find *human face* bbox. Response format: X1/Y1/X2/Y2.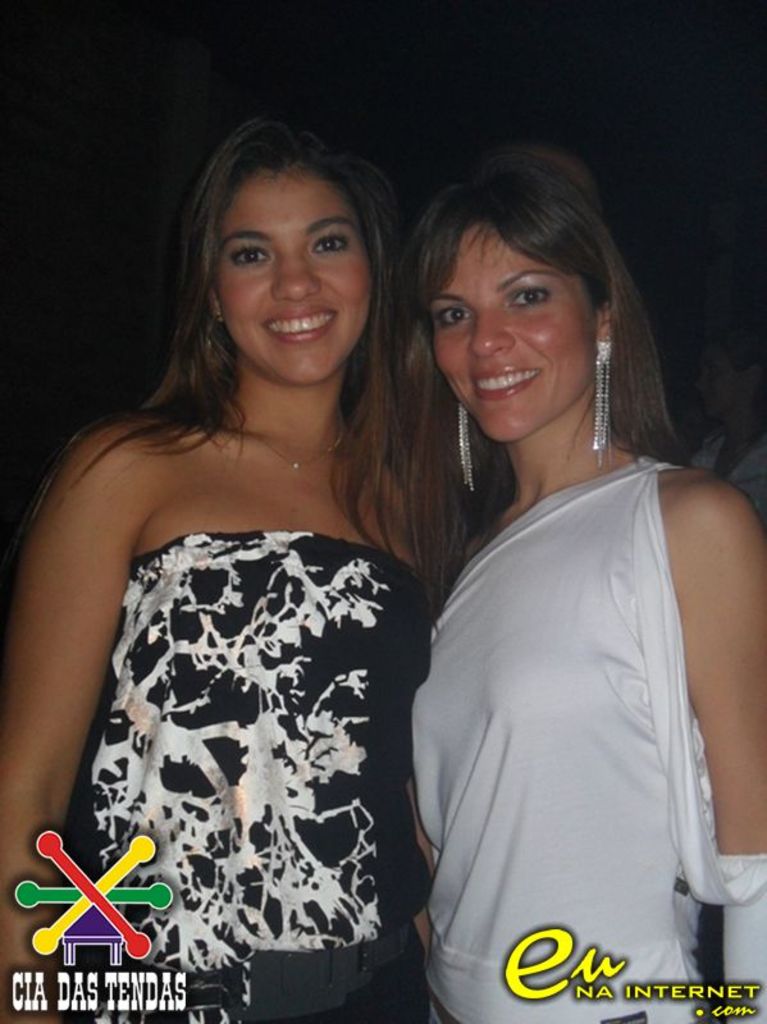
433/216/598/449.
